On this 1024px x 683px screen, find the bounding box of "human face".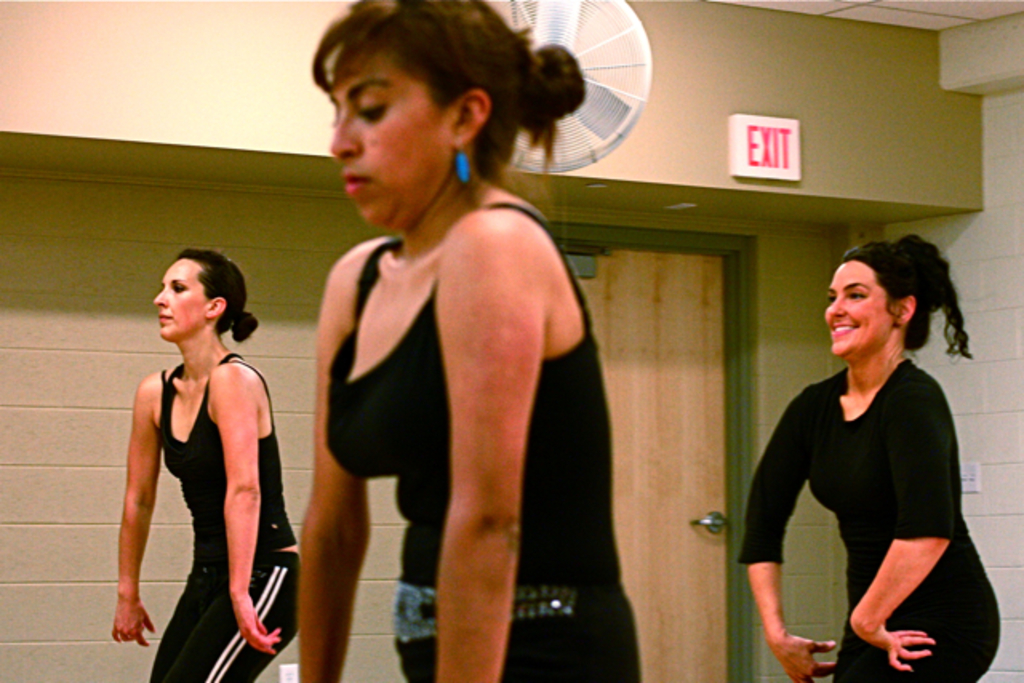
Bounding box: detection(150, 258, 202, 338).
